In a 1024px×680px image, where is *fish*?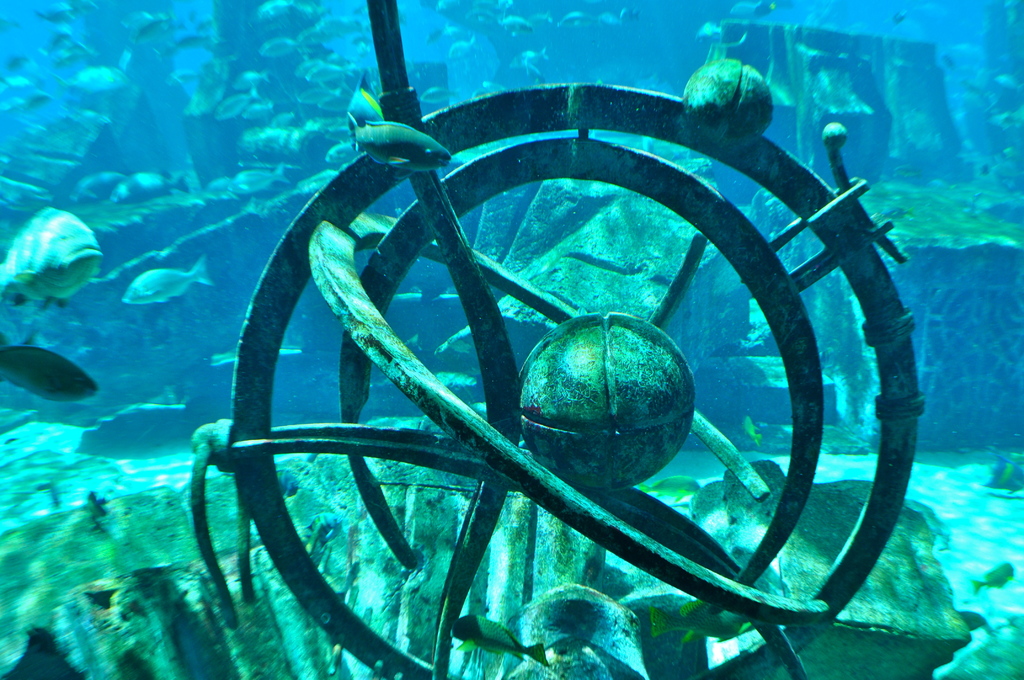
pyautogui.locateOnScreen(742, 413, 763, 448).
